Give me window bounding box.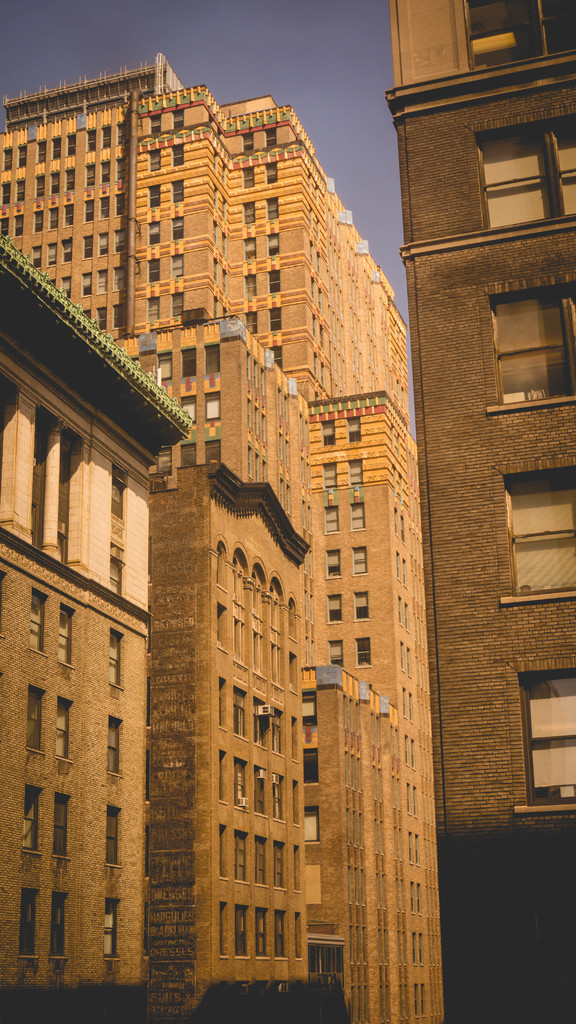
<region>171, 216, 185, 239</region>.
